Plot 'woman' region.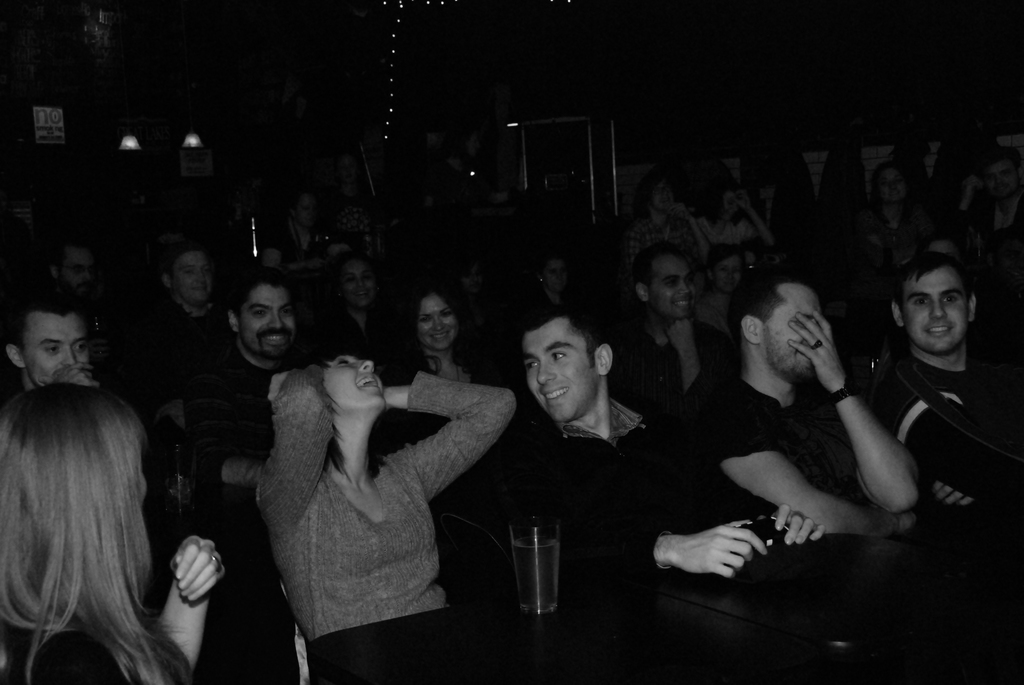
Plotted at (left=252, top=333, right=514, bottom=684).
